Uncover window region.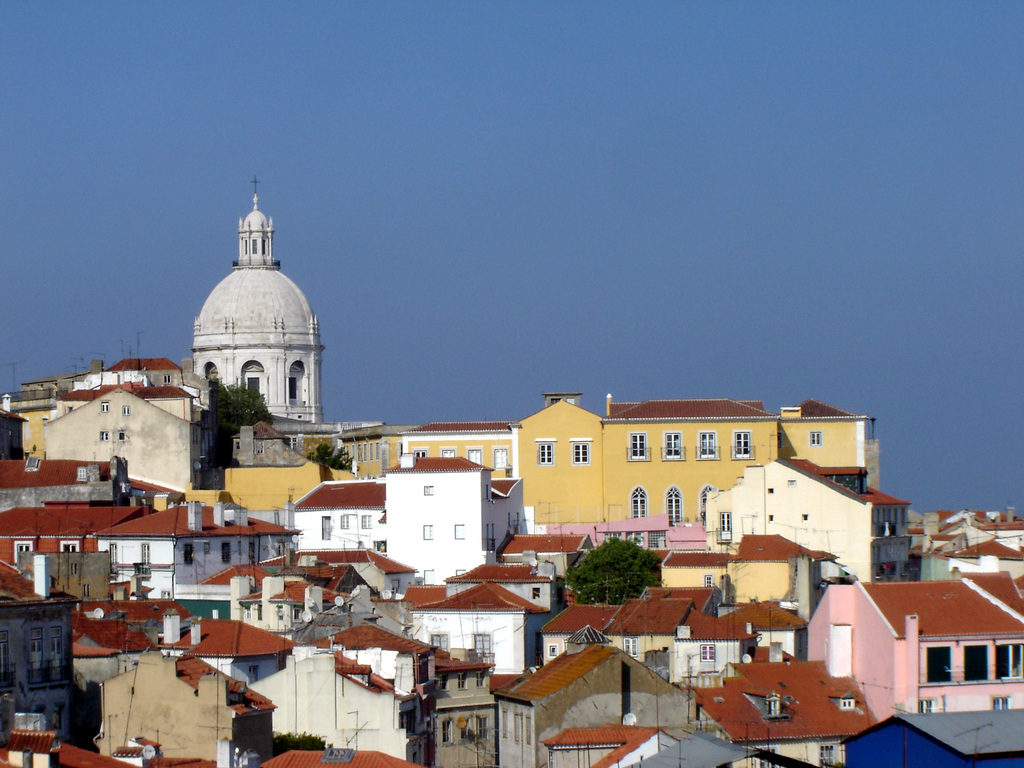
Uncovered: [x1=700, y1=643, x2=716, y2=662].
